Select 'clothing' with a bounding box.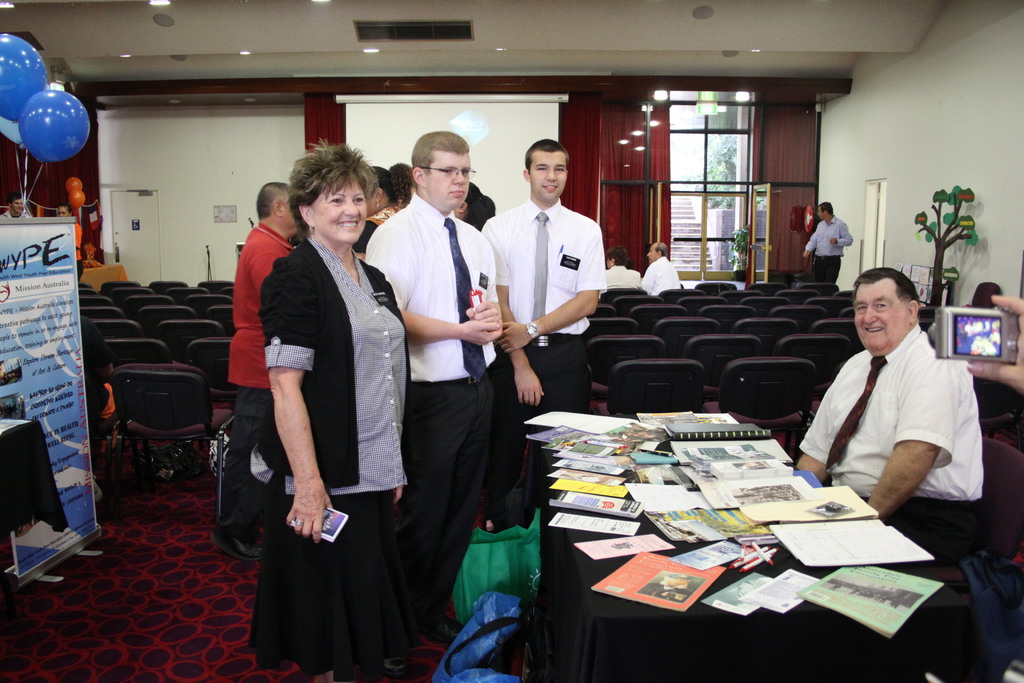
598,265,636,293.
